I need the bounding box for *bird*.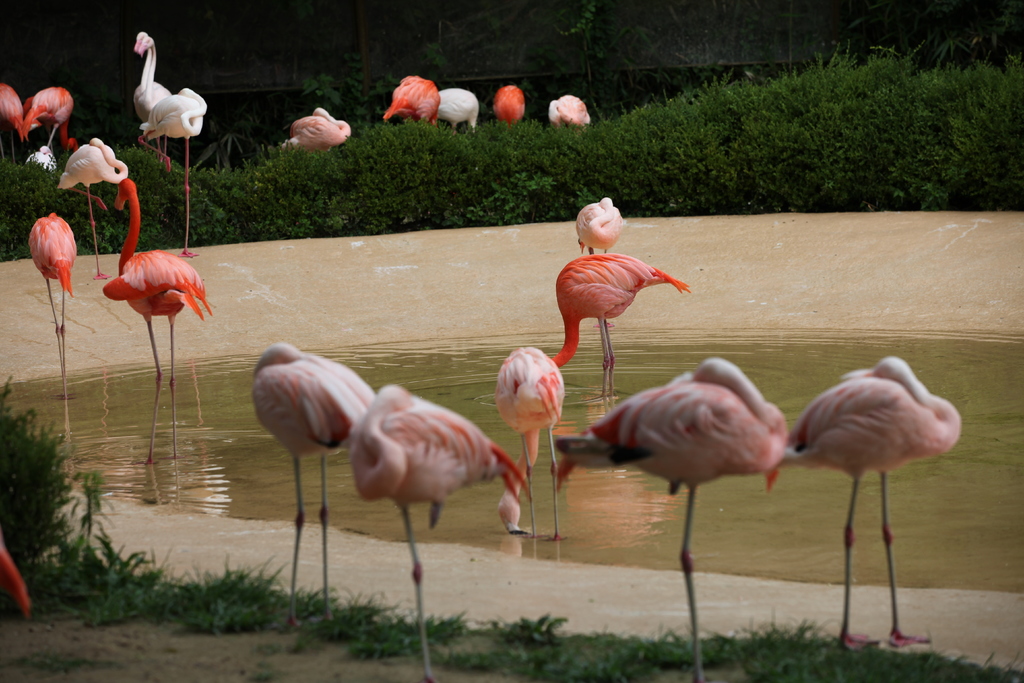
Here it is: bbox(575, 192, 623, 252).
